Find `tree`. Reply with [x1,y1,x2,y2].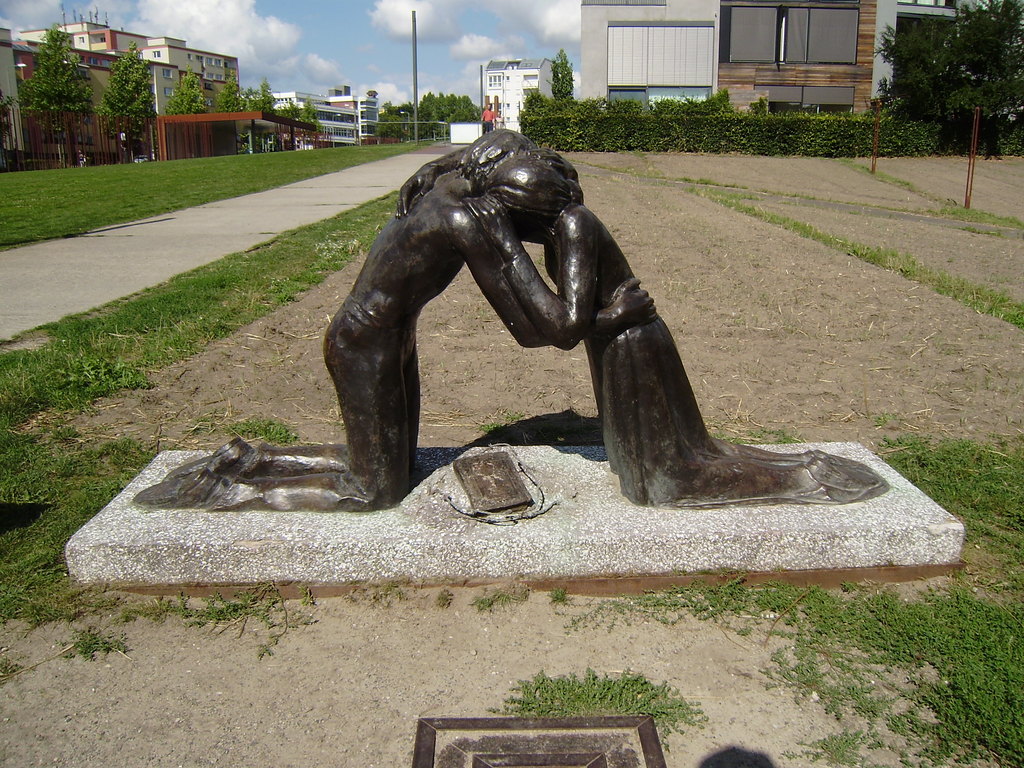
[657,85,730,122].
